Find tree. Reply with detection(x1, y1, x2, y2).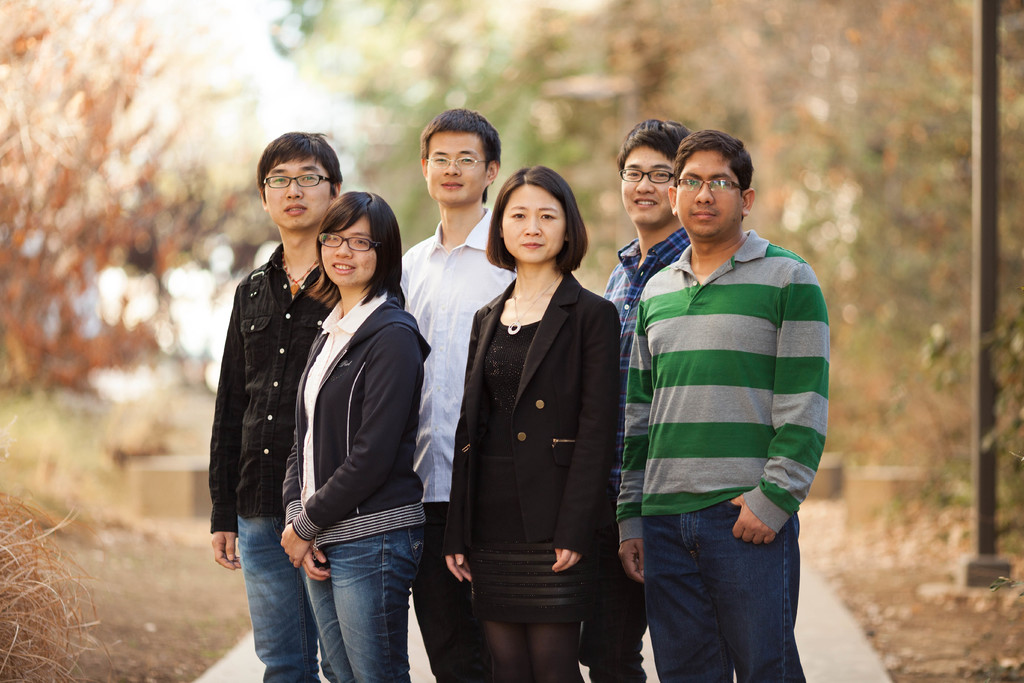
detection(0, 0, 249, 415).
